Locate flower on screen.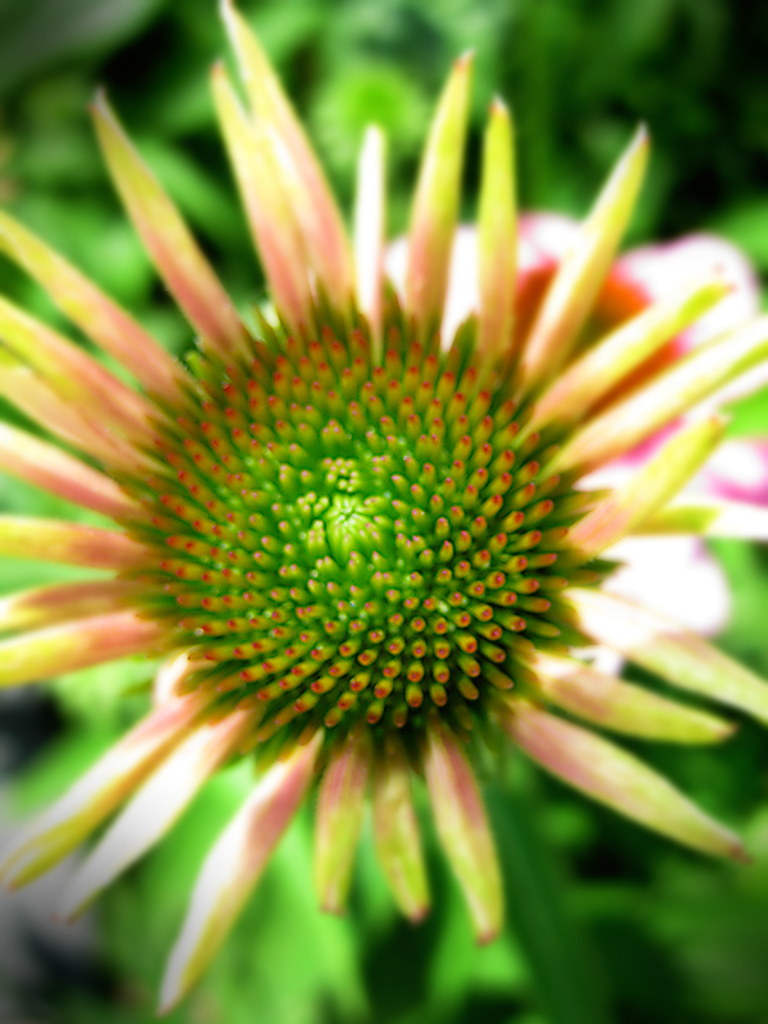
On screen at 0 0 759 1012.
